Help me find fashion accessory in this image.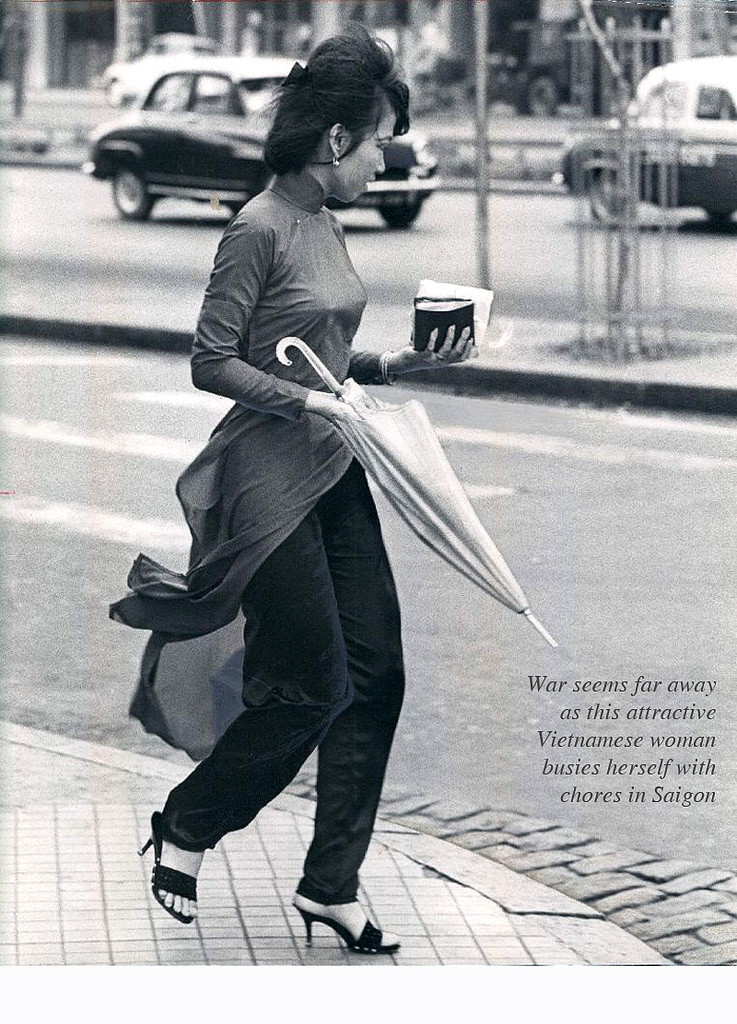
Found it: 291,902,399,955.
